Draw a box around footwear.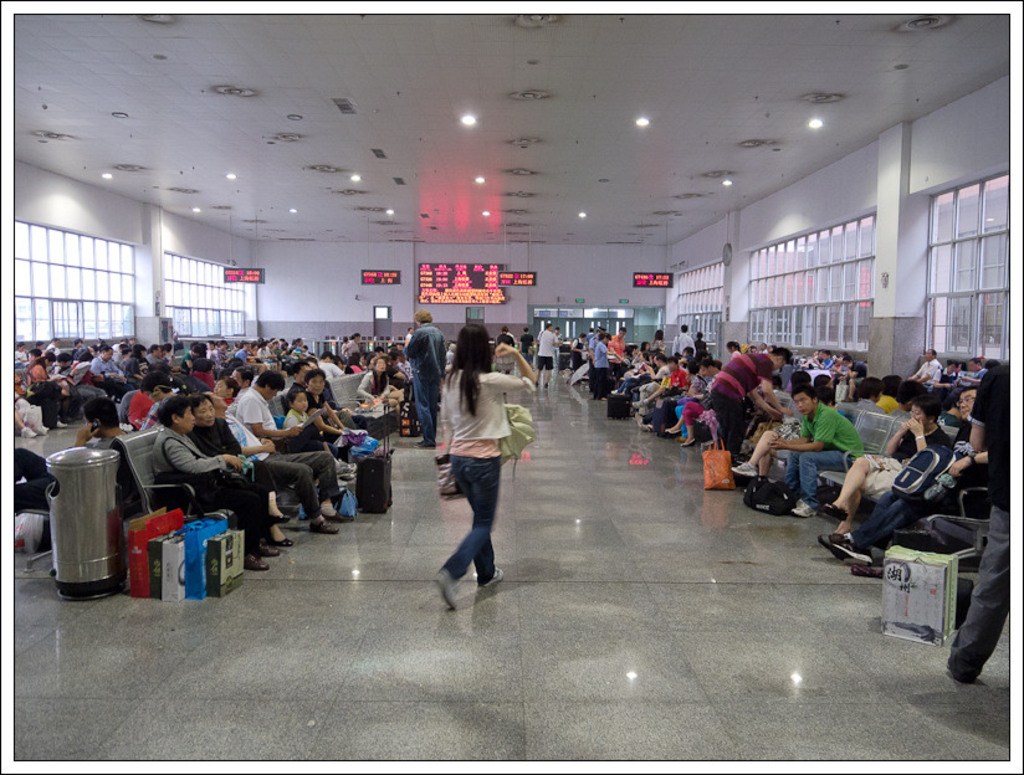
box=[792, 497, 819, 517].
